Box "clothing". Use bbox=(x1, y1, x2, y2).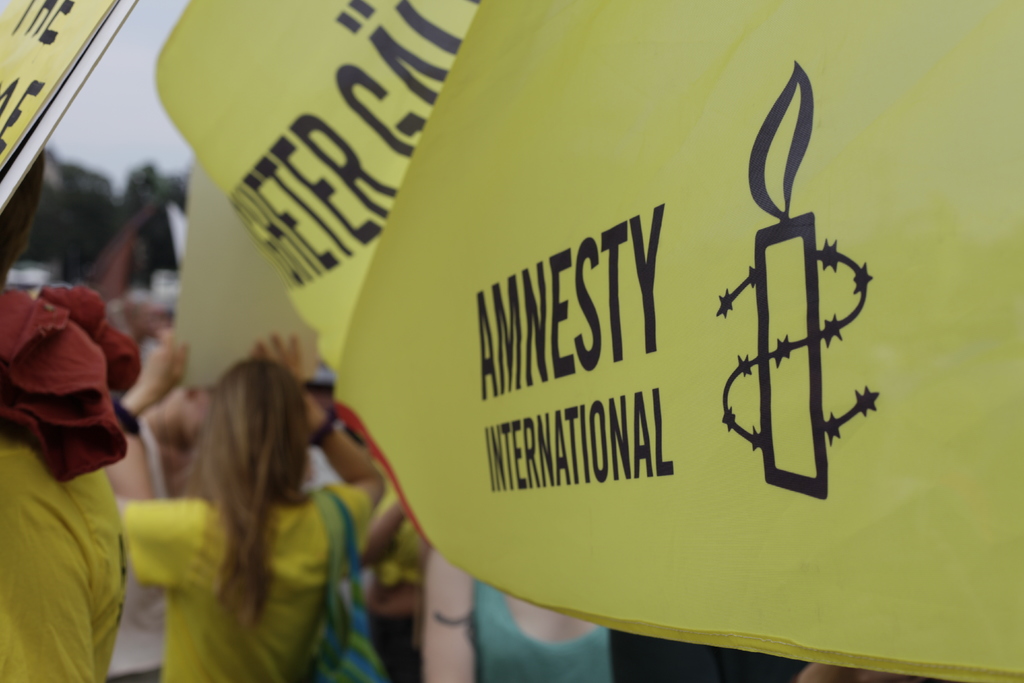
bbox=(119, 498, 367, 682).
